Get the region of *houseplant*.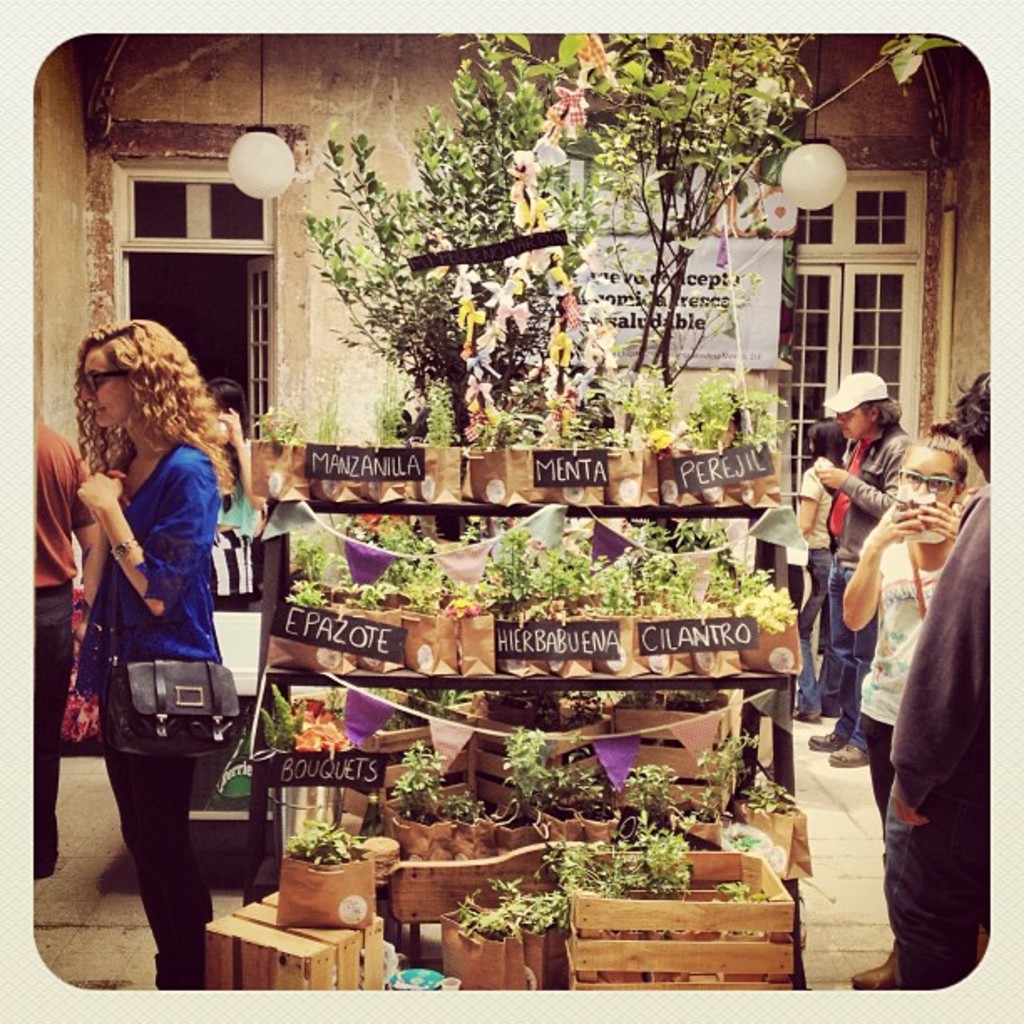
box(437, 893, 524, 987).
